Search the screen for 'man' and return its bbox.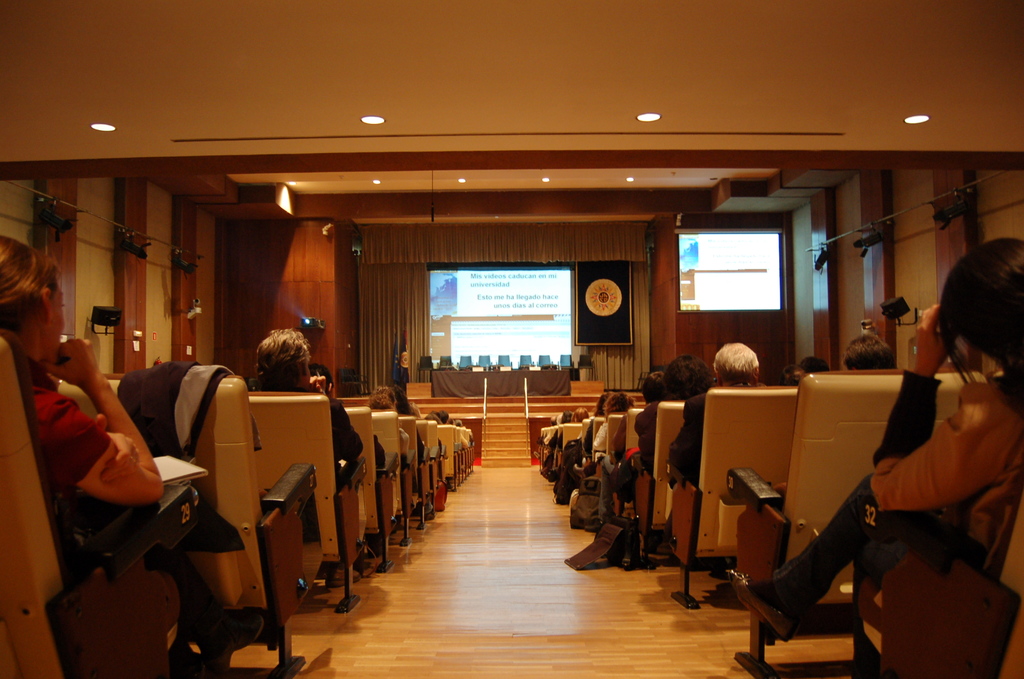
Found: (781, 367, 806, 388).
